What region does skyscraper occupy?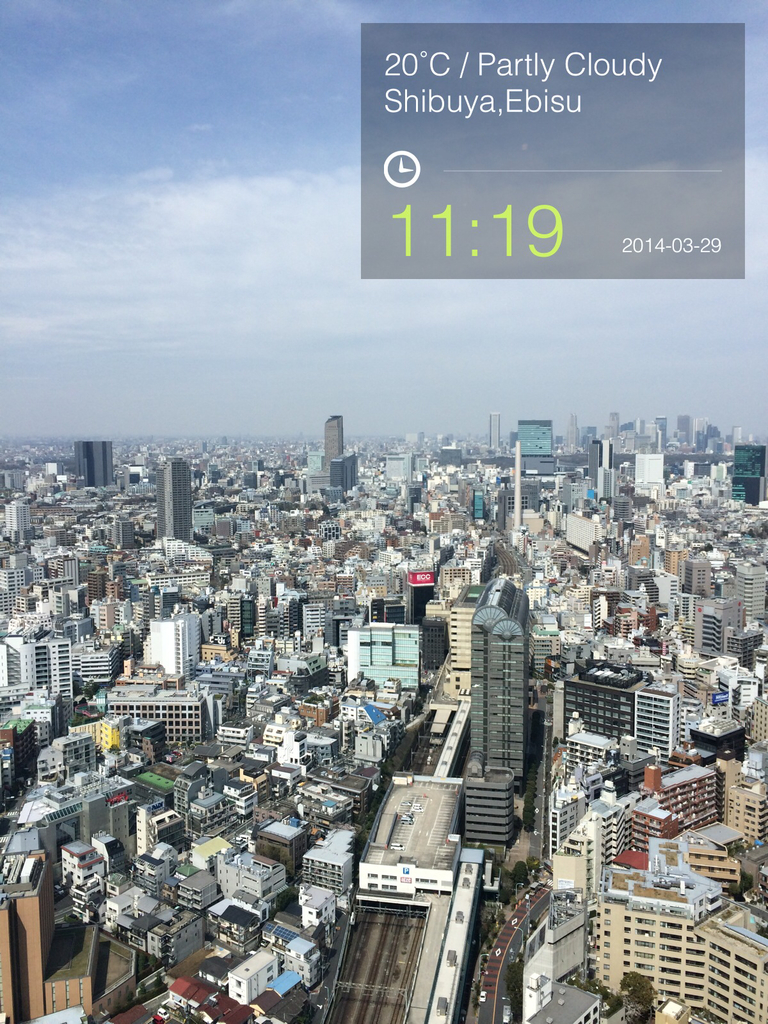
[72, 440, 112, 490].
